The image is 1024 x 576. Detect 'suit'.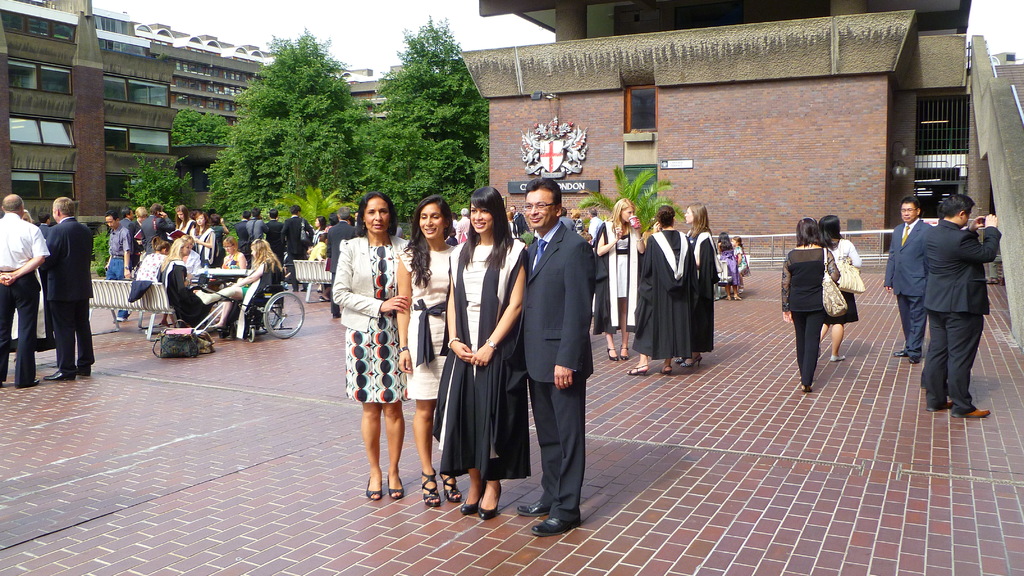
Detection: {"left": 44, "top": 217, "right": 93, "bottom": 372}.
